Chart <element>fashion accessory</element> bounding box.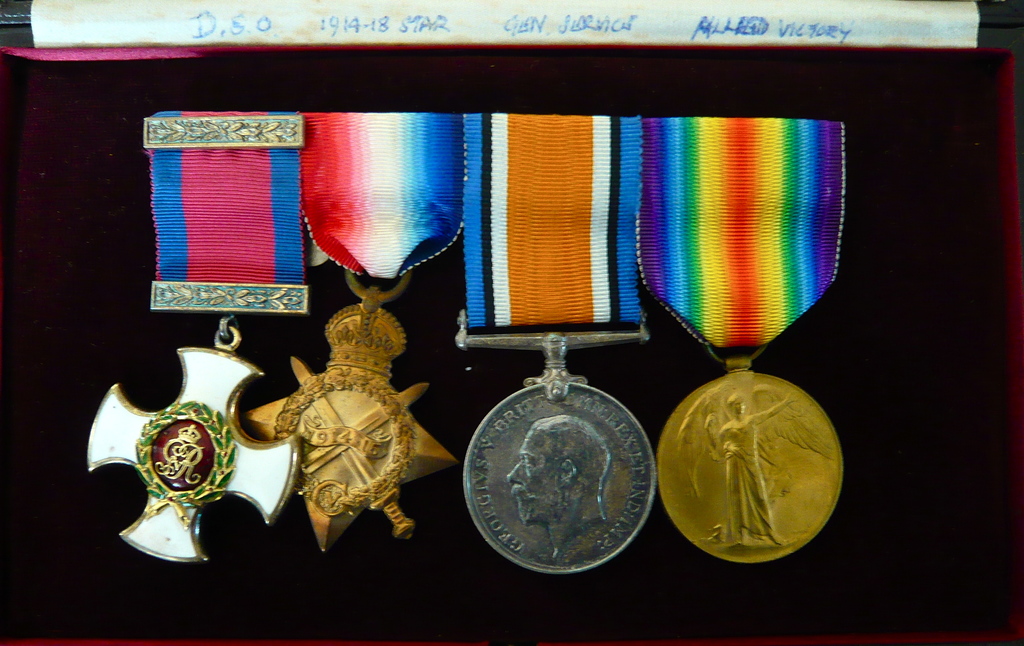
Charted: [85,109,848,576].
